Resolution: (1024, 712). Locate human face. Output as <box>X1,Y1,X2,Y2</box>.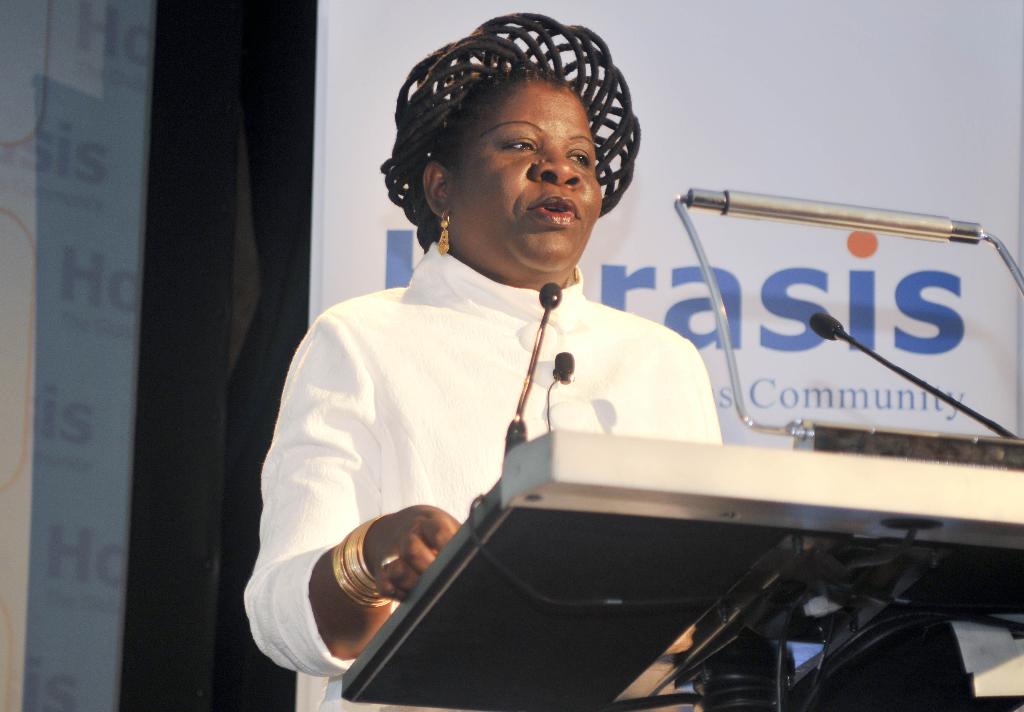
<box>468,75,598,256</box>.
